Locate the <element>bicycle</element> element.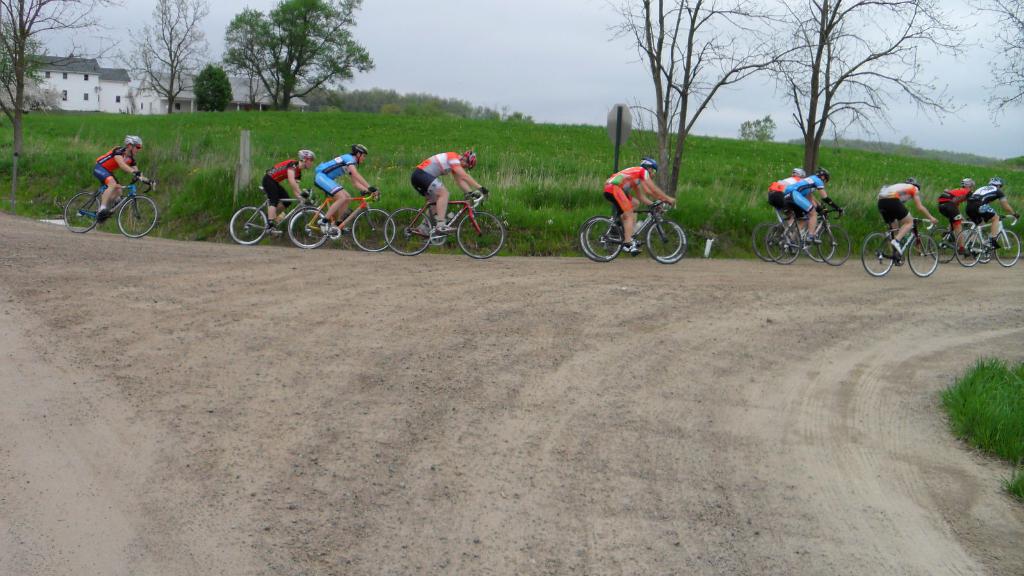
Element bbox: {"x1": 586, "y1": 179, "x2": 687, "y2": 255}.
